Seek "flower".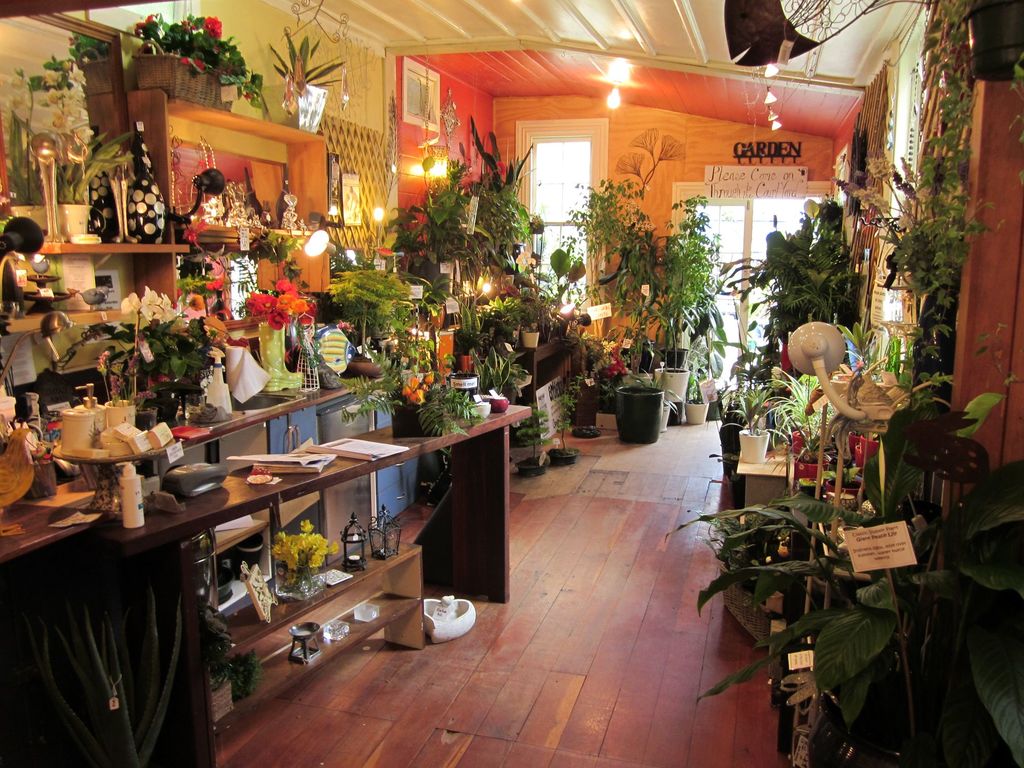
<box>275,278,298,312</box>.
